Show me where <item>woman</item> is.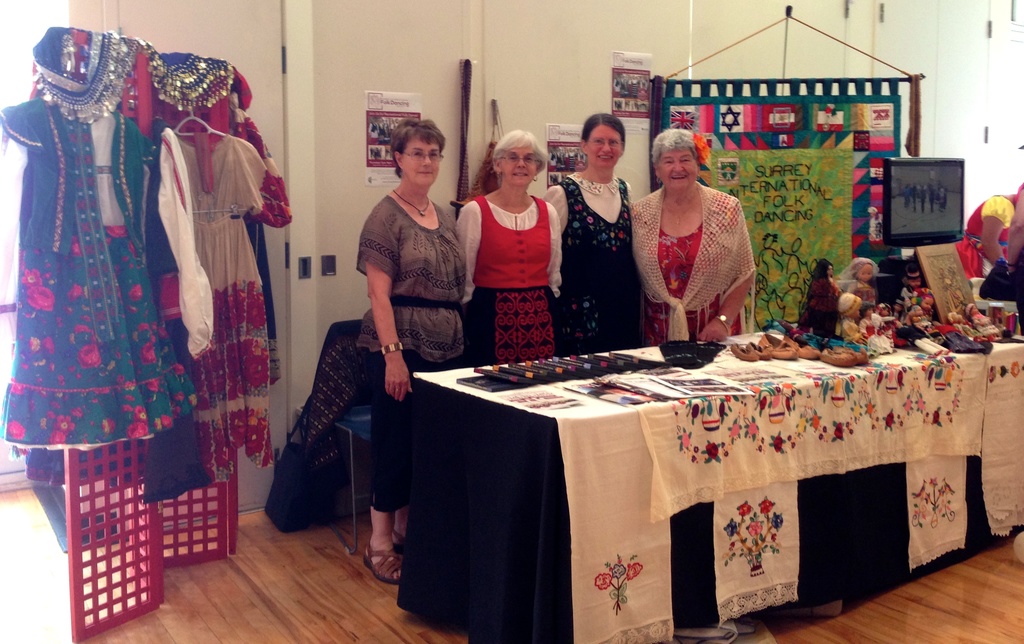
<item>woman</item> is at locate(354, 115, 472, 588).
